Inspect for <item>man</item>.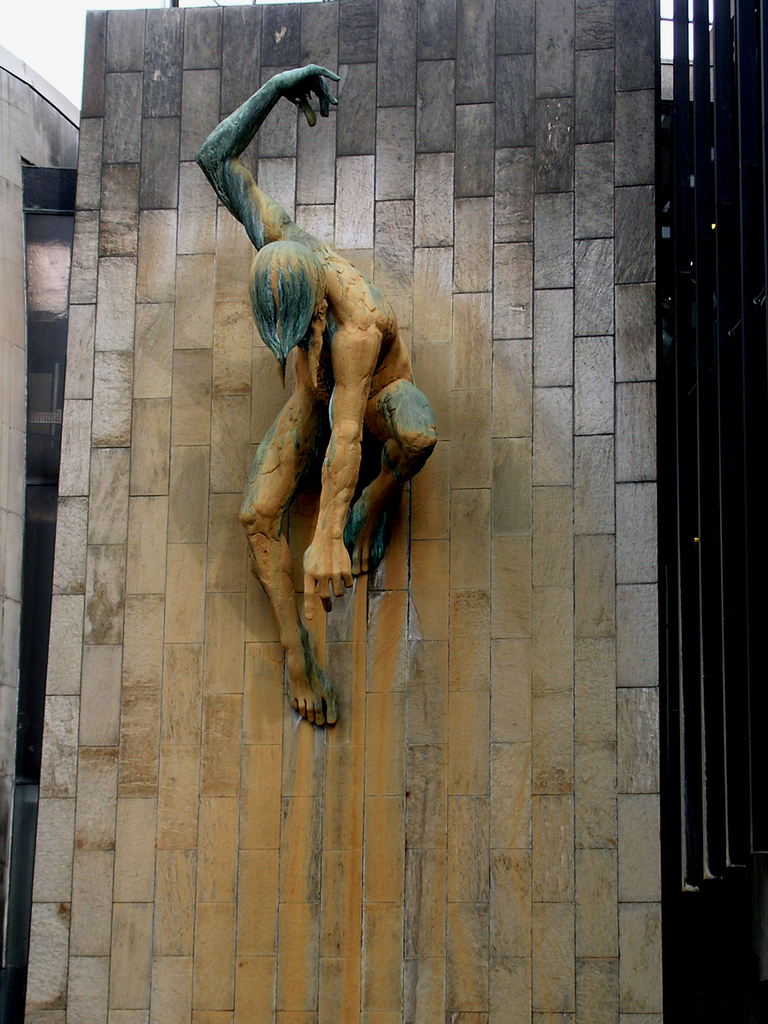
Inspection: x1=192 y1=51 x2=438 y2=731.
